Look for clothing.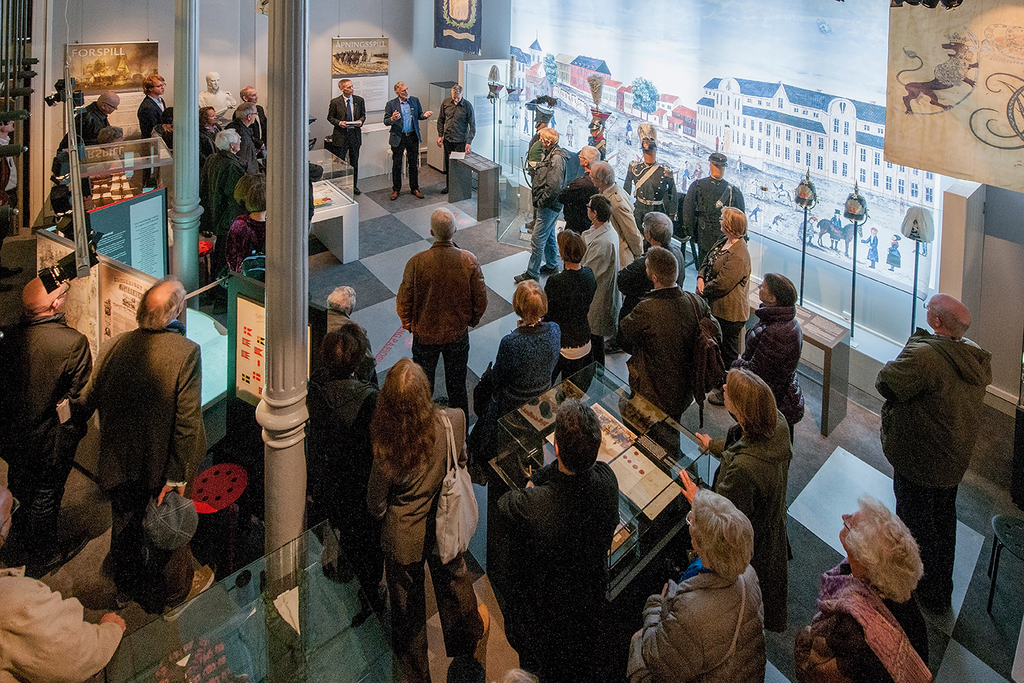
Found: [0,142,18,232].
